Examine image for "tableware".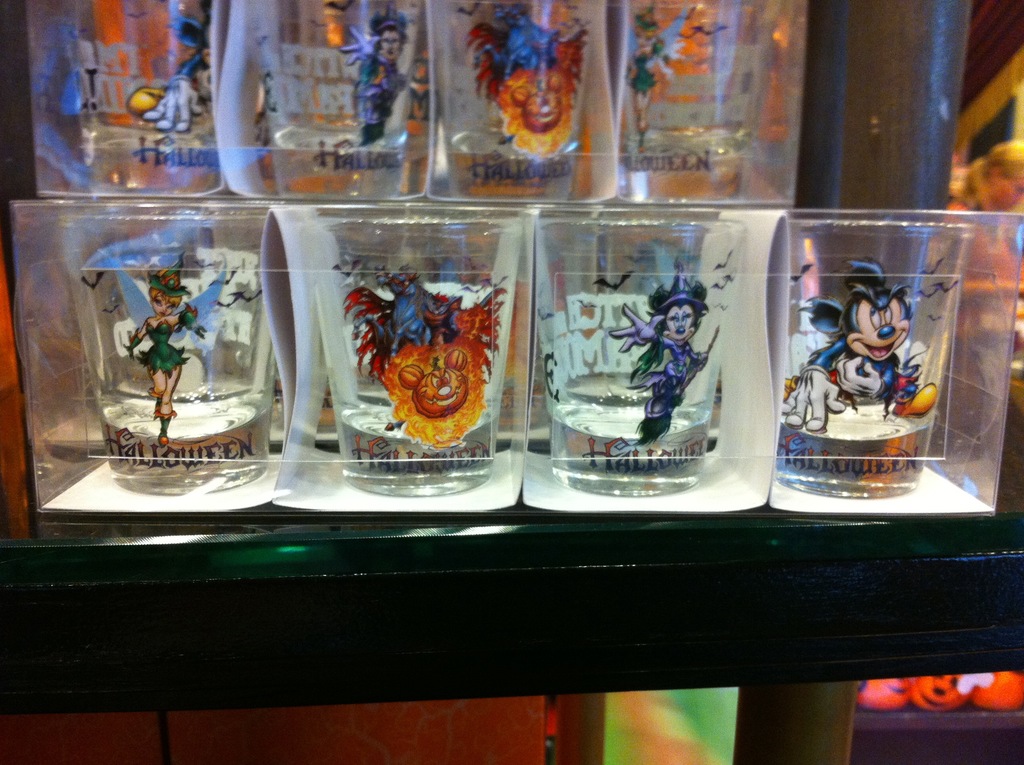
Examination result: (left=6, top=193, right=273, bottom=526).
